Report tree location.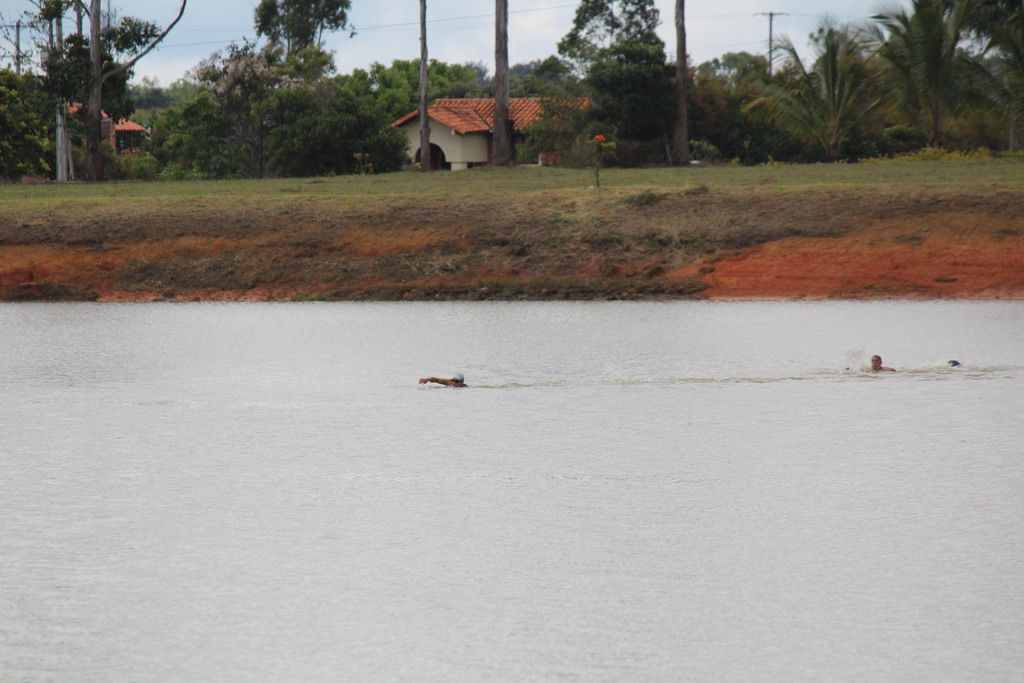
Report: box(254, 75, 418, 184).
